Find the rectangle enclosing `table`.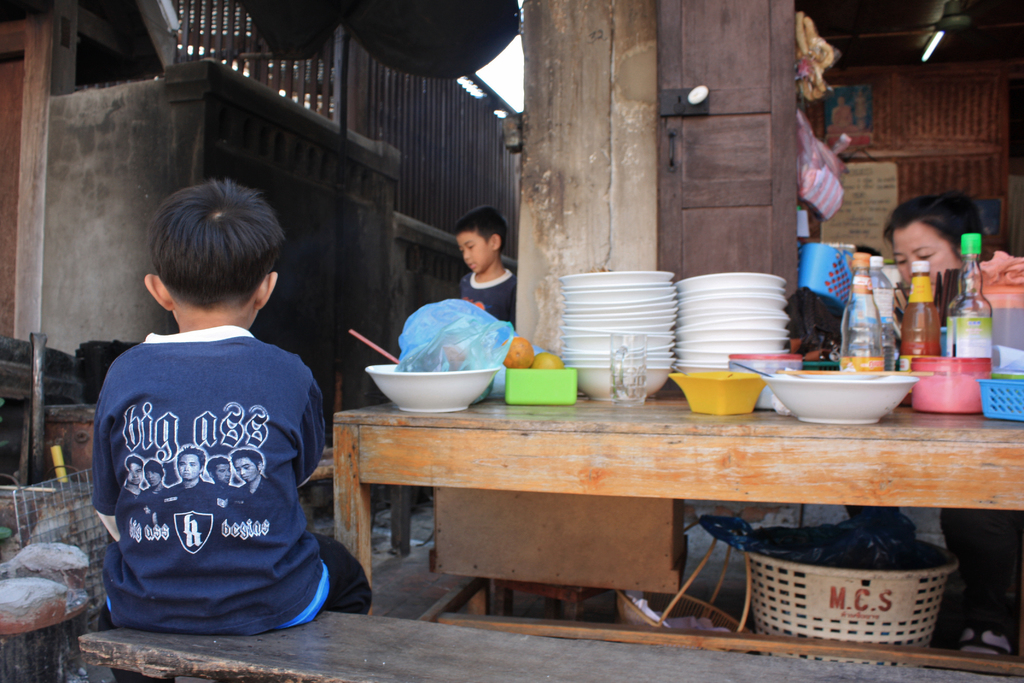
Rect(334, 406, 1023, 607).
